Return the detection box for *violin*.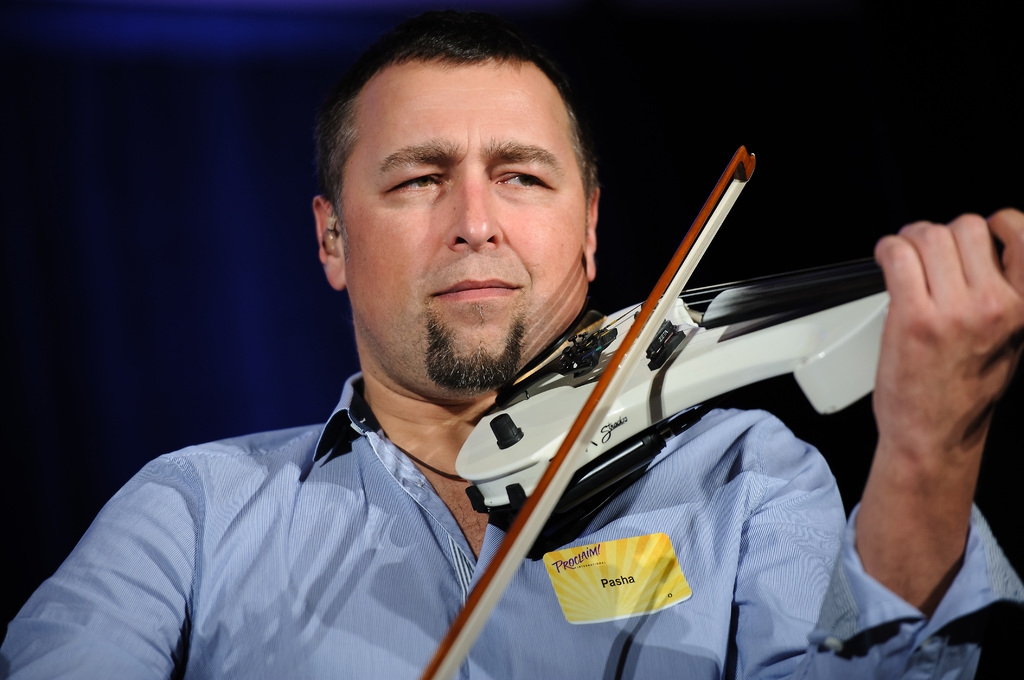
bbox=[407, 138, 1023, 679].
